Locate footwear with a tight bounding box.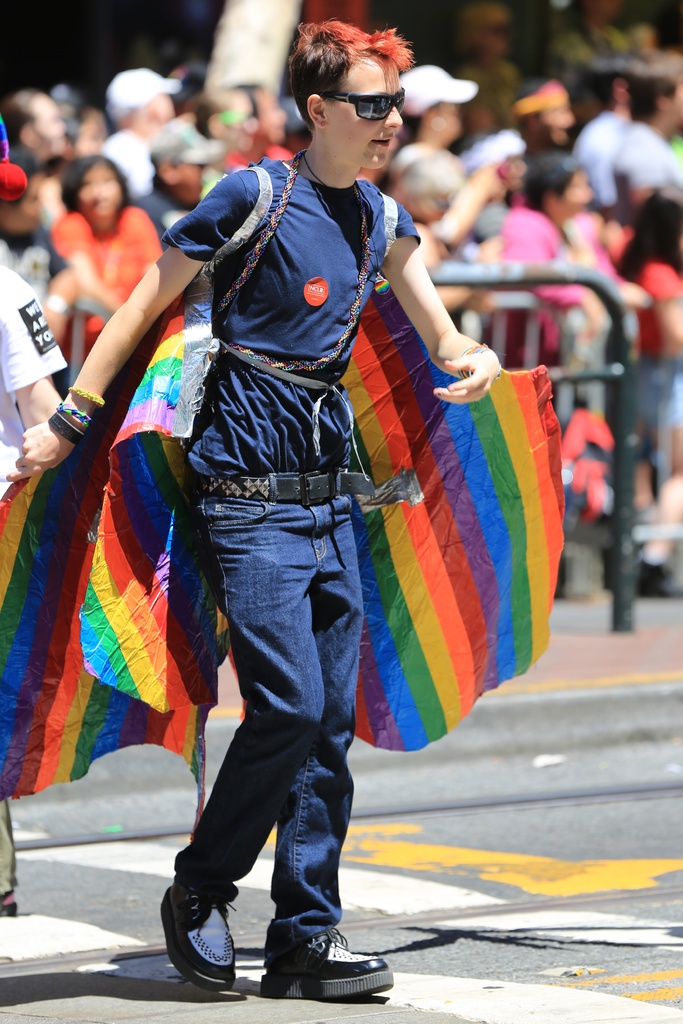
bbox=[0, 888, 19, 917].
